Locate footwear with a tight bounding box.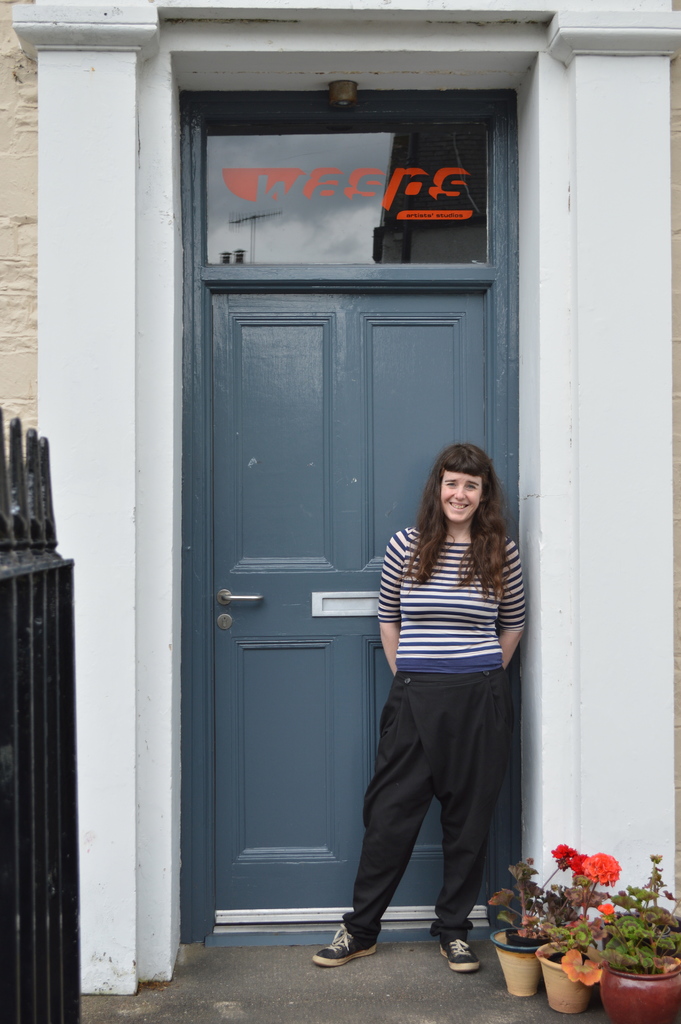
region(441, 936, 484, 973).
